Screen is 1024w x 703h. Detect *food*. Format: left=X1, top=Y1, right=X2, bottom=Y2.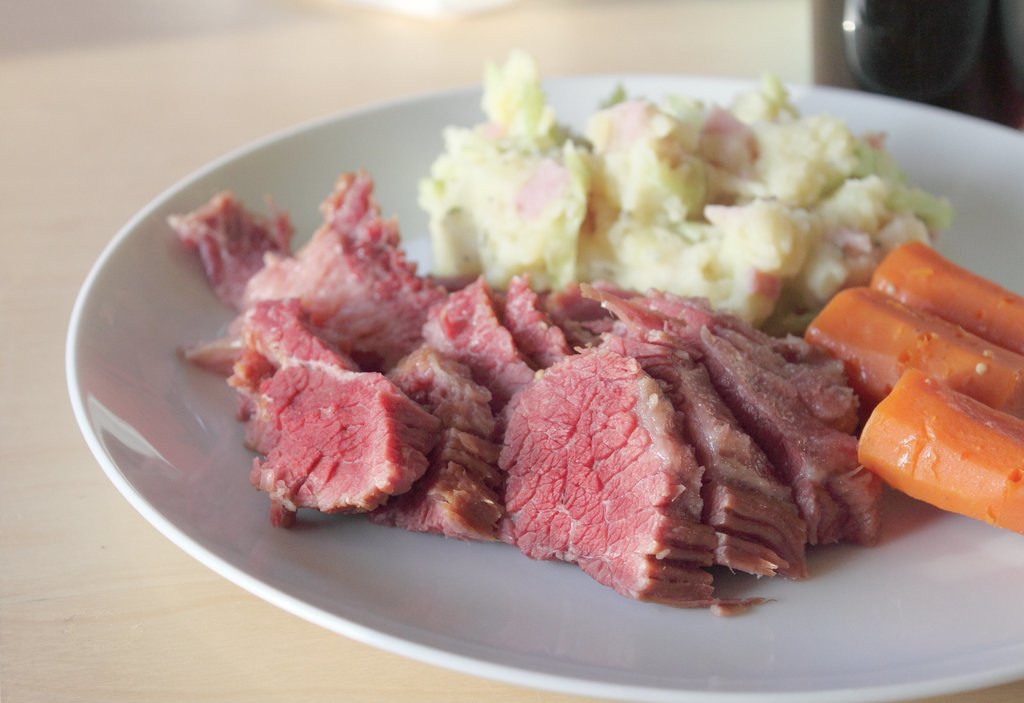
left=870, top=239, right=1023, bottom=348.
